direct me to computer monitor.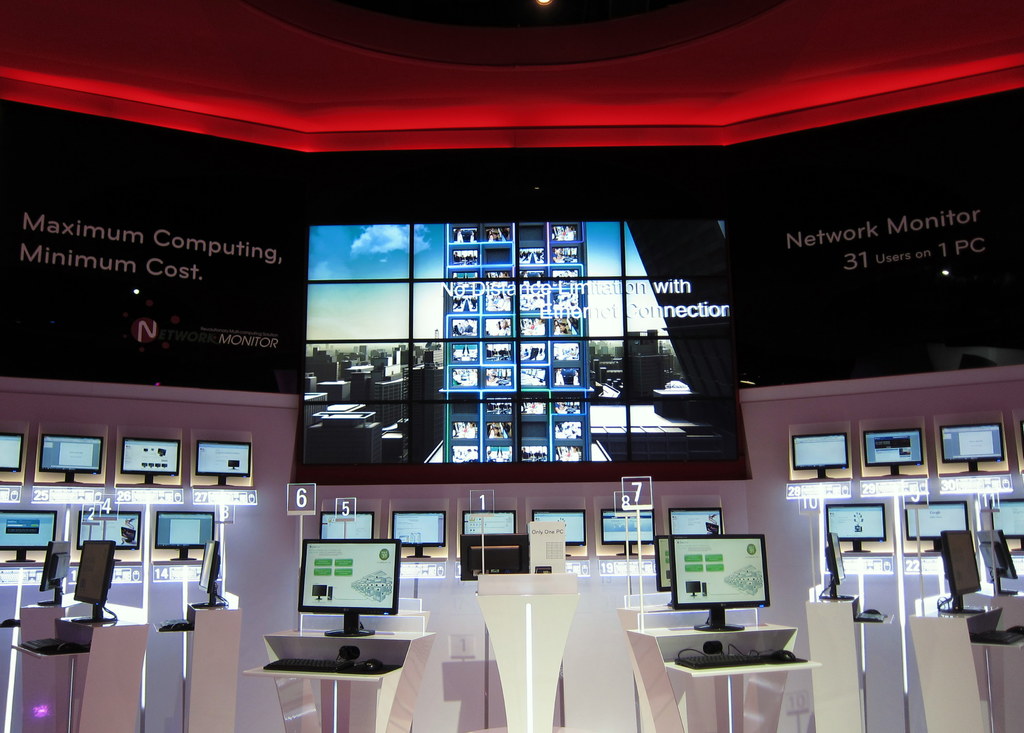
Direction: (left=389, top=511, right=444, bottom=549).
